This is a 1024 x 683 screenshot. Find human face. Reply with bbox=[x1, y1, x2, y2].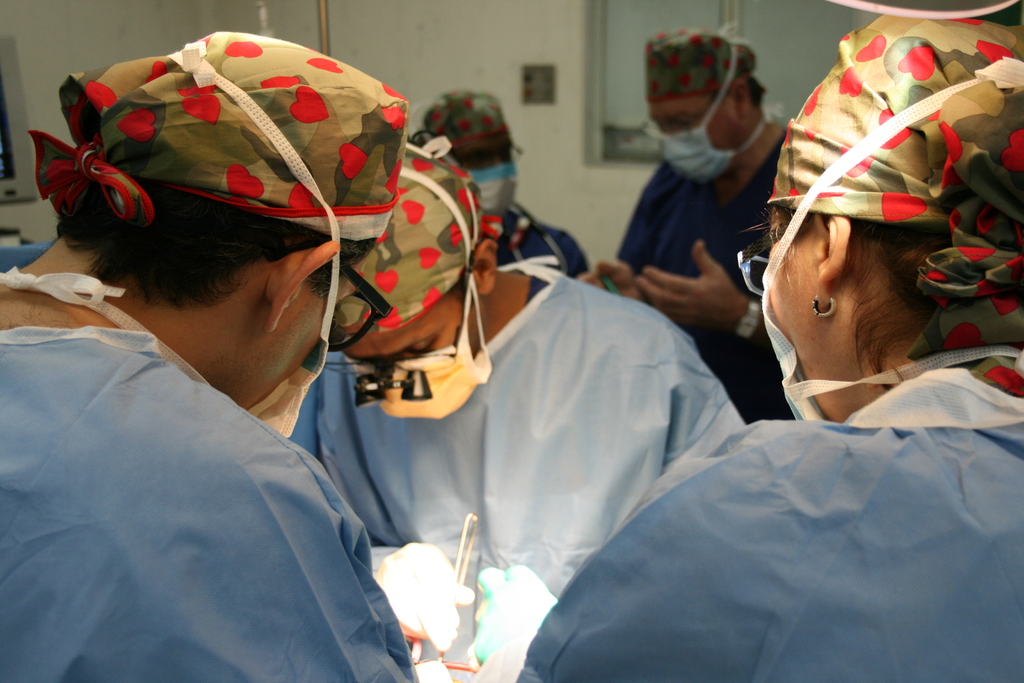
bbox=[223, 254, 372, 408].
